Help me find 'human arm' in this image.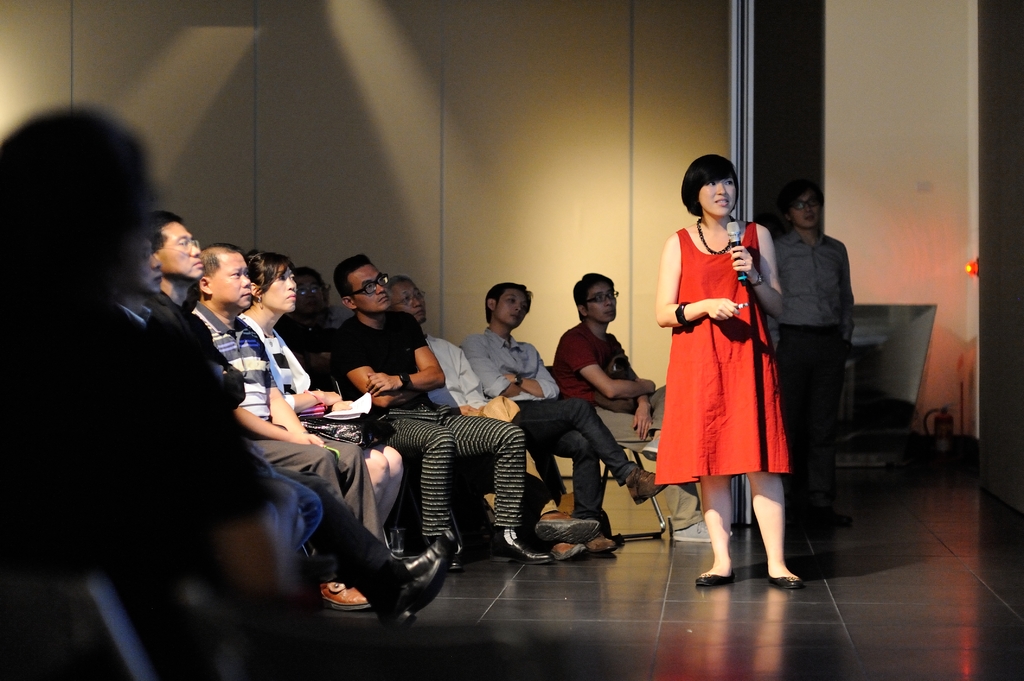
Found it: detection(369, 314, 447, 396).
